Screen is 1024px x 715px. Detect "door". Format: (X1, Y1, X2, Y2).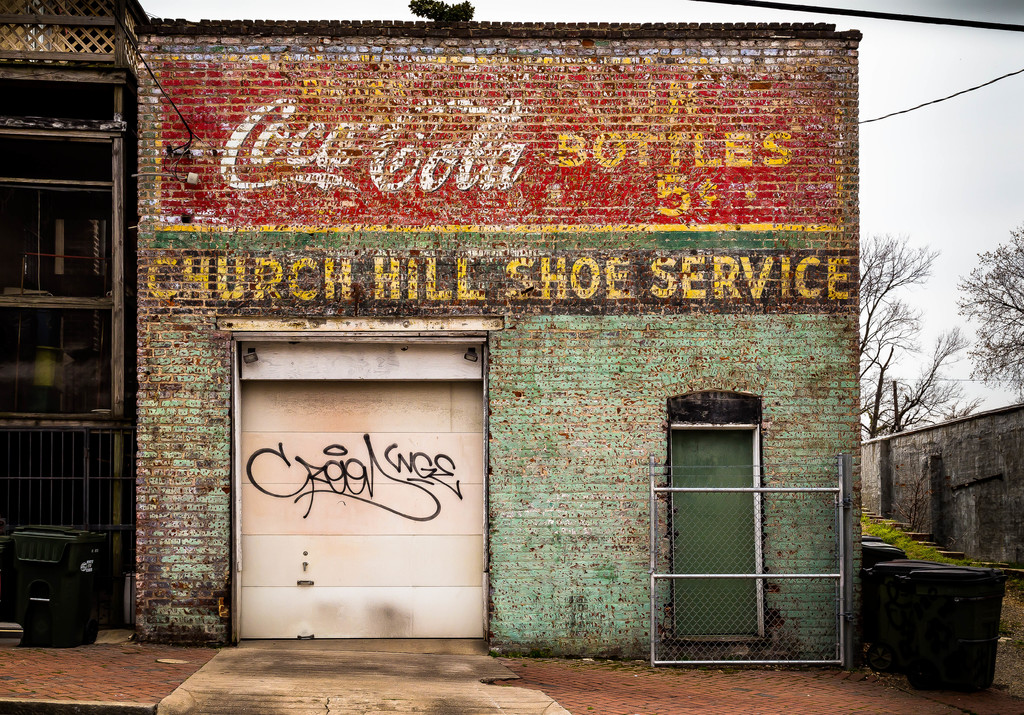
(668, 431, 760, 633).
